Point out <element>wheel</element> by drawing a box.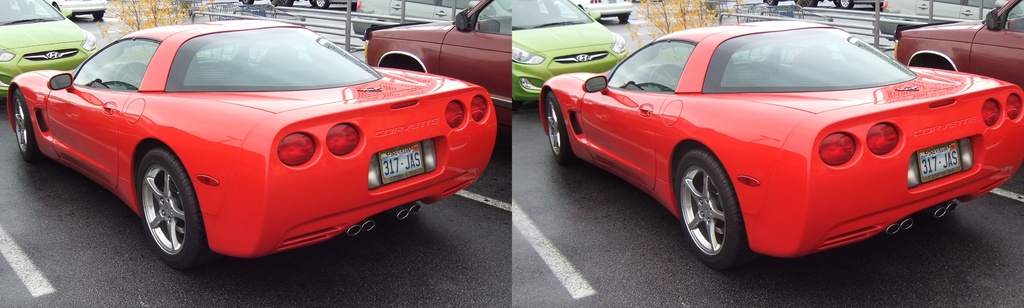
box(93, 13, 104, 20).
